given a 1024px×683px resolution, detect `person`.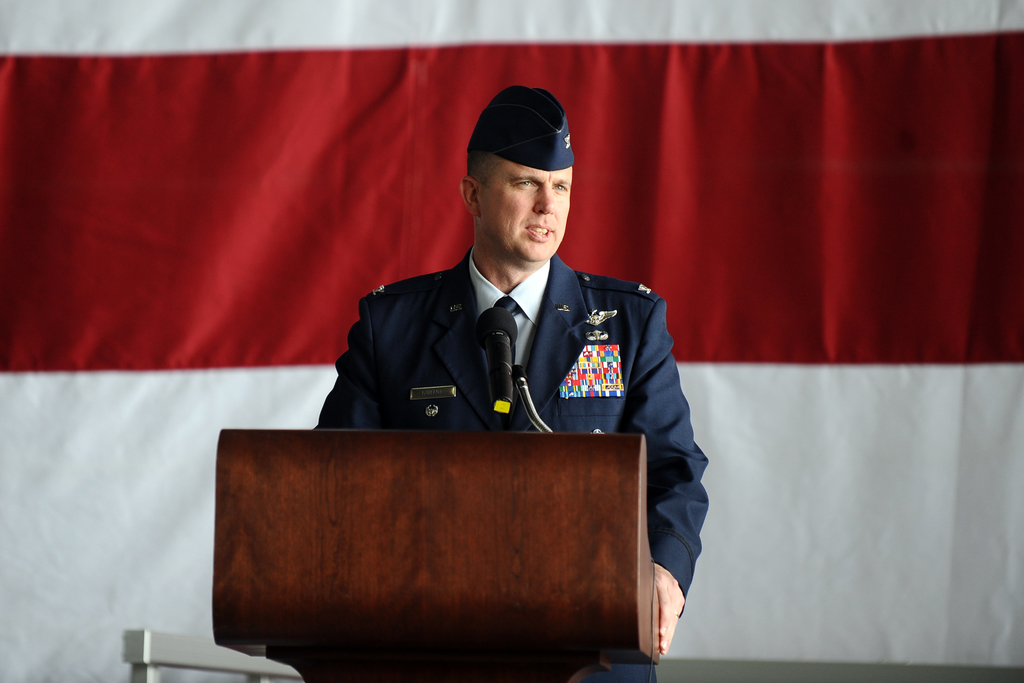
x1=317, y1=84, x2=707, y2=657.
